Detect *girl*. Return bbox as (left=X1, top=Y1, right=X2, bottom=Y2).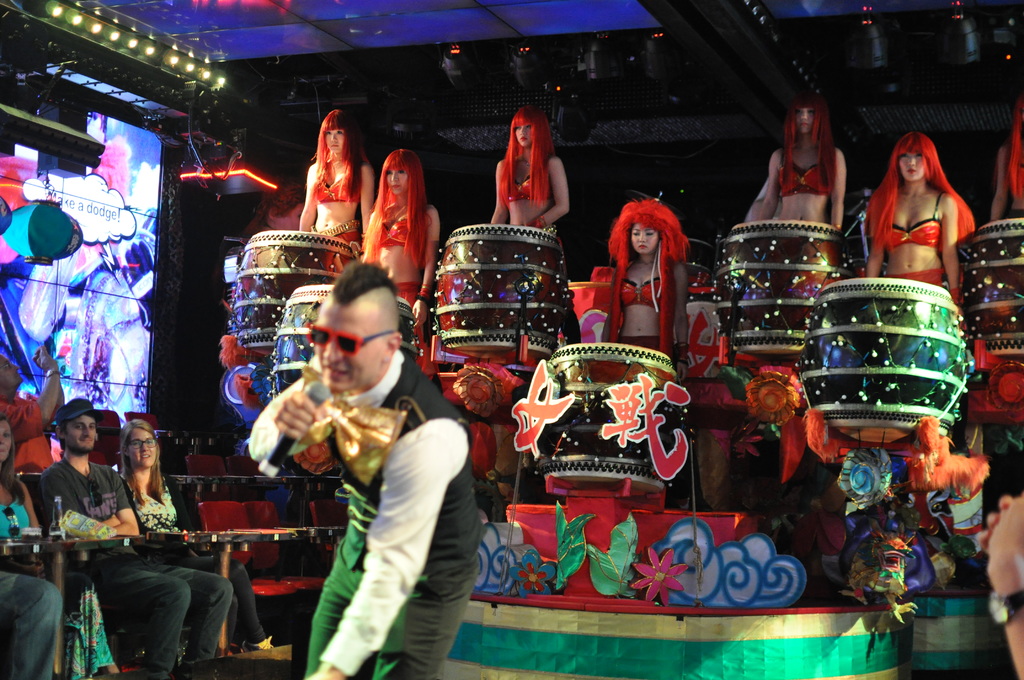
(left=606, top=196, right=685, bottom=378).
